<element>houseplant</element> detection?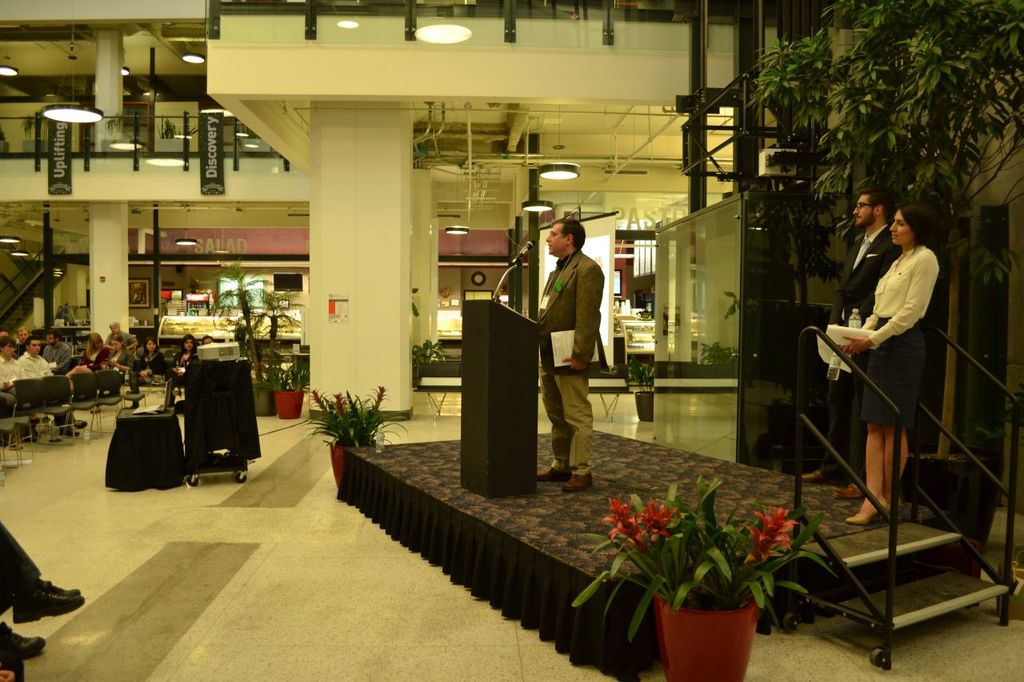
303 381 407 491
